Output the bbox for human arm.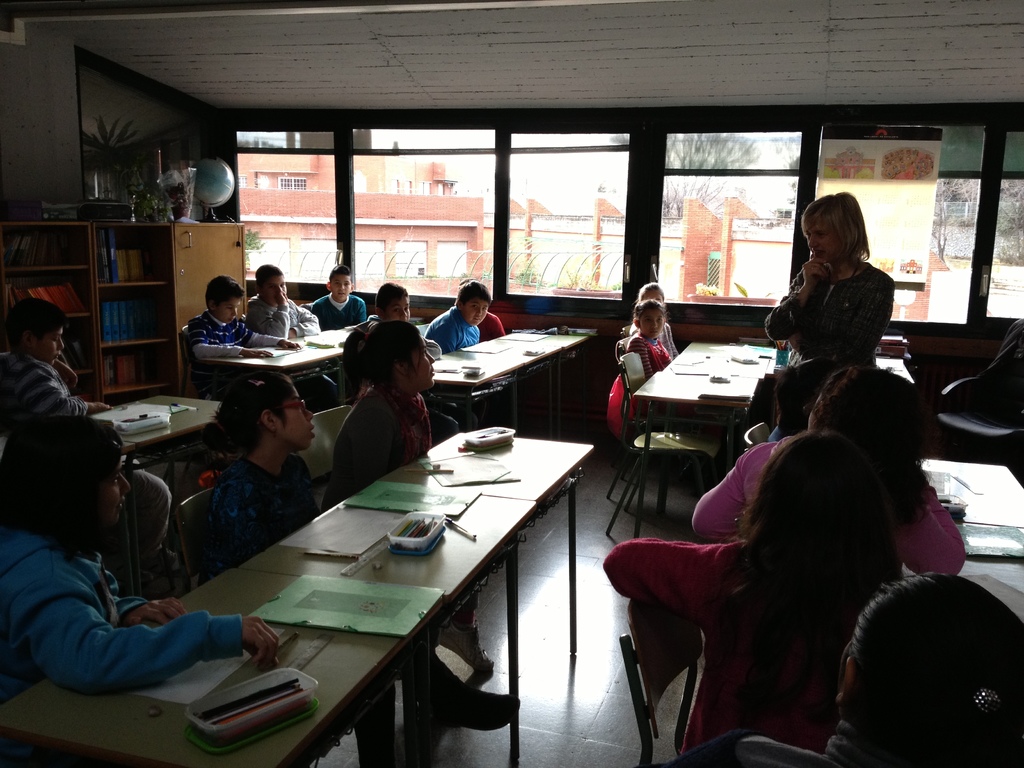
[357, 297, 368, 326].
